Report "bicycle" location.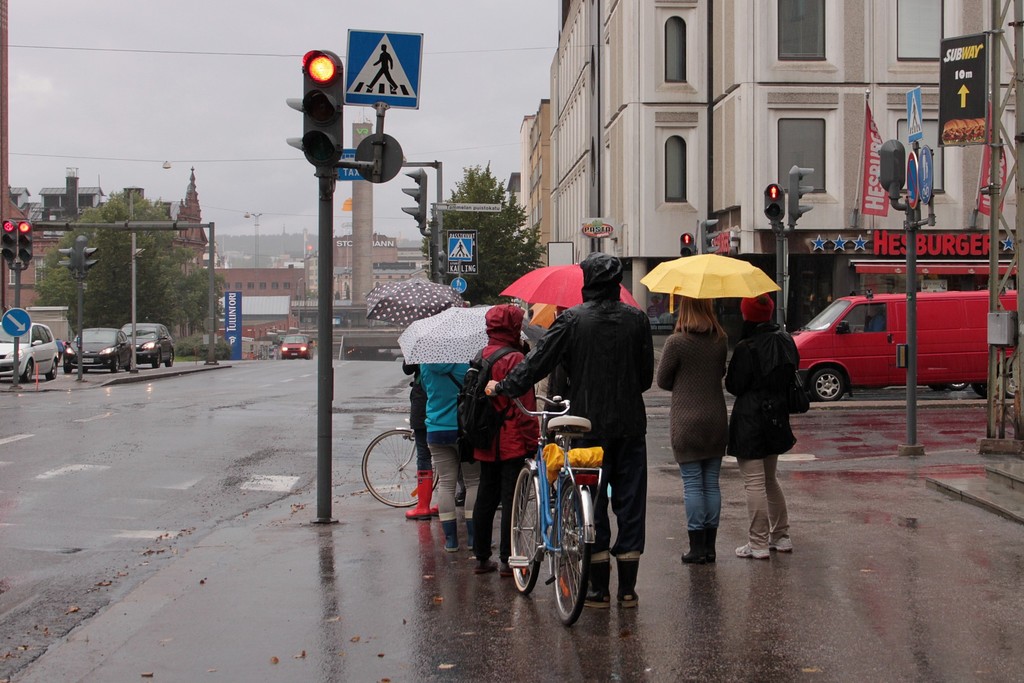
Report: <region>349, 415, 426, 506</region>.
